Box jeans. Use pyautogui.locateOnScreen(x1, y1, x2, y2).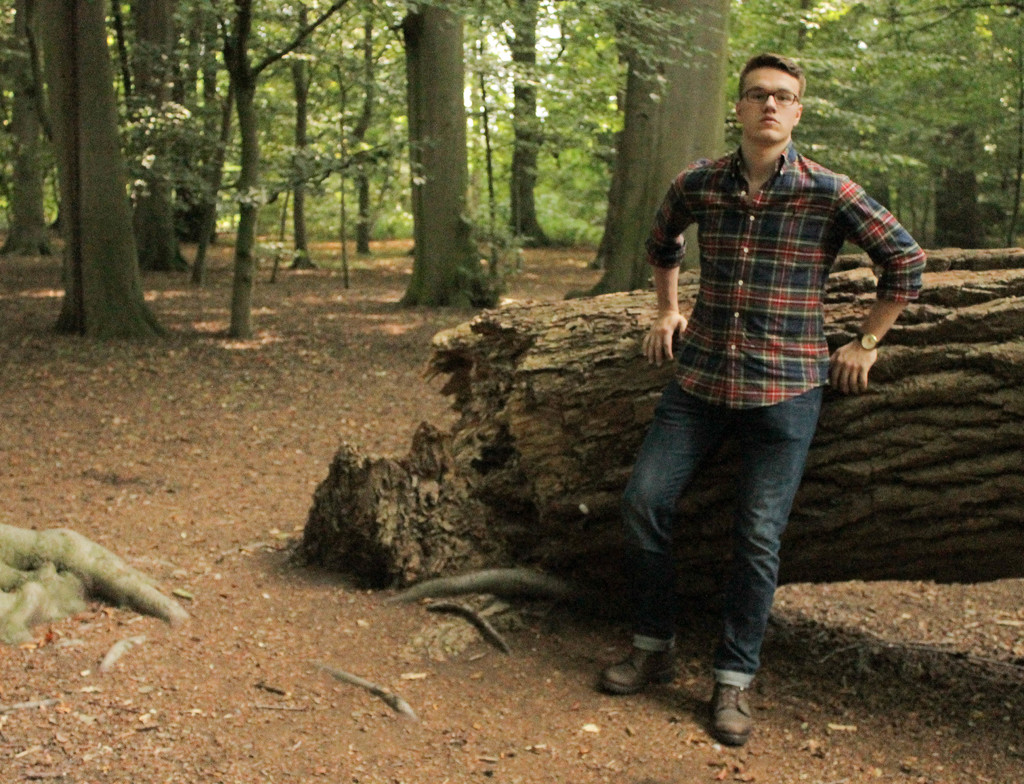
pyautogui.locateOnScreen(635, 369, 844, 715).
